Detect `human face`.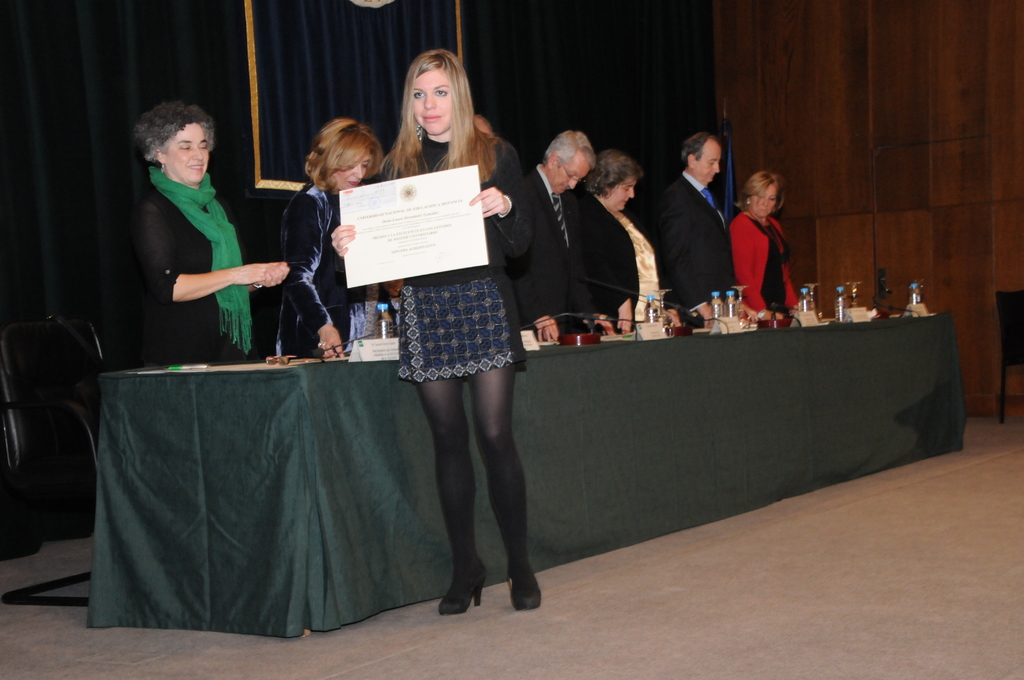
Detected at 607, 172, 636, 213.
